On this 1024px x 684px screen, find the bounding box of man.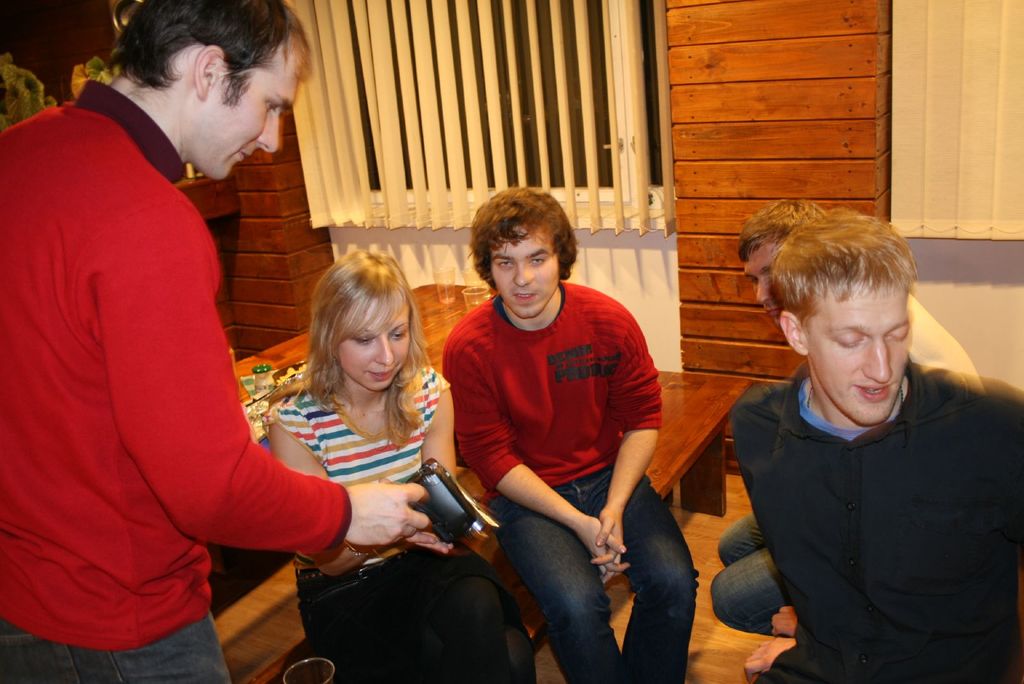
Bounding box: <region>0, 0, 433, 683</region>.
